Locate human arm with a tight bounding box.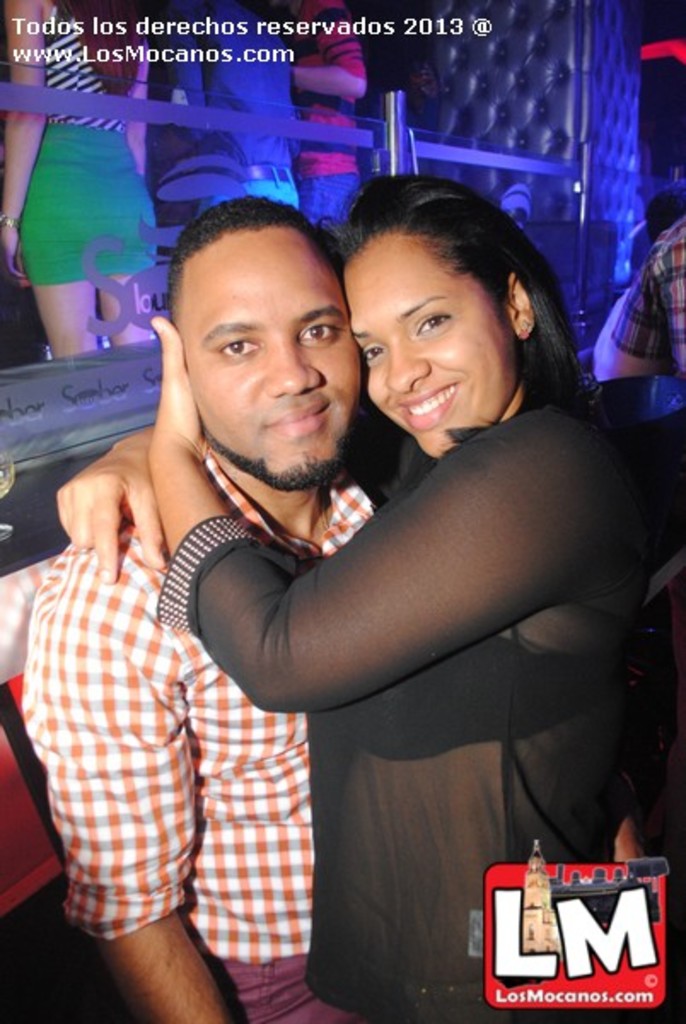
[288, 2, 375, 102].
